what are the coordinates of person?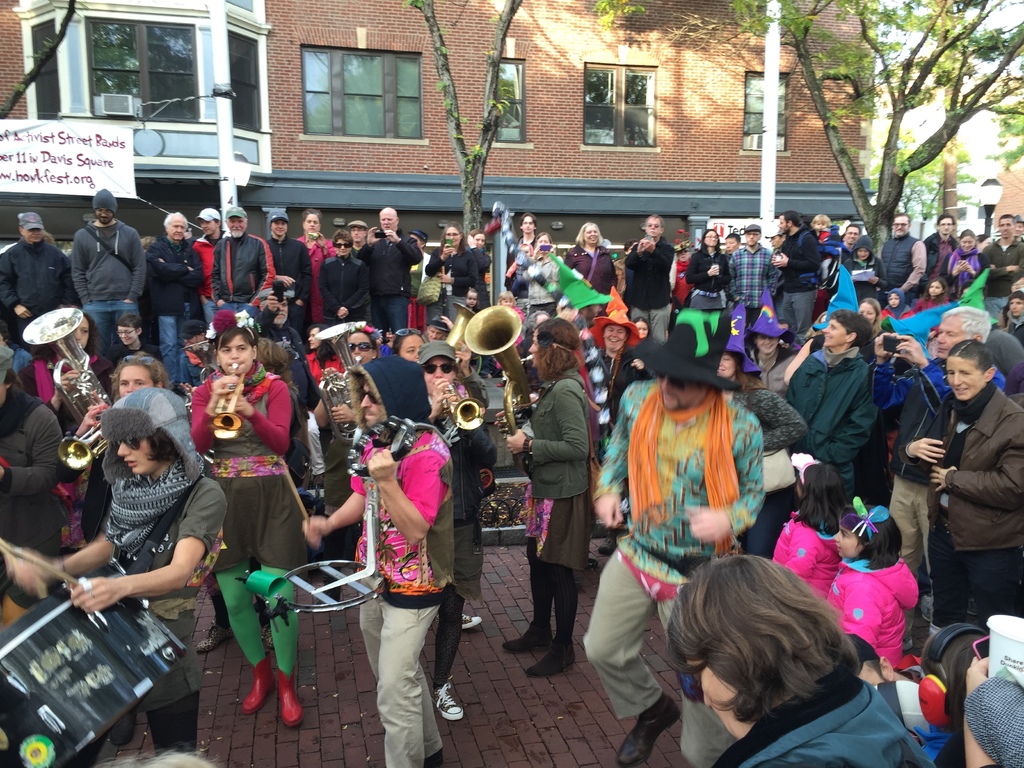
bbox=[739, 297, 804, 400].
